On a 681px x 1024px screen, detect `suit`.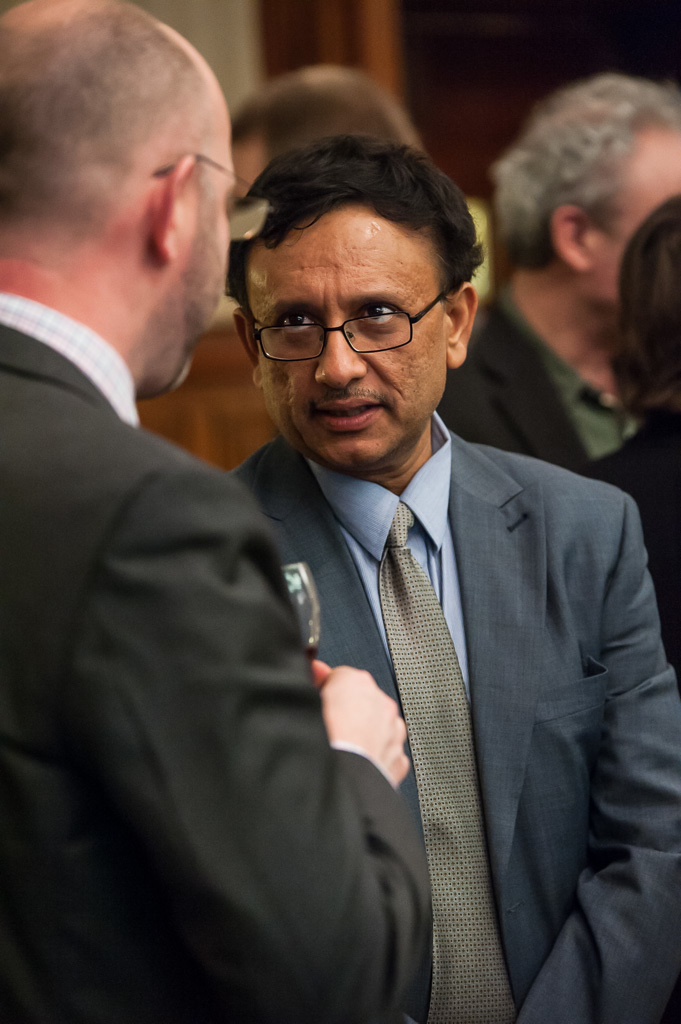
(x1=443, y1=281, x2=633, y2=473).
